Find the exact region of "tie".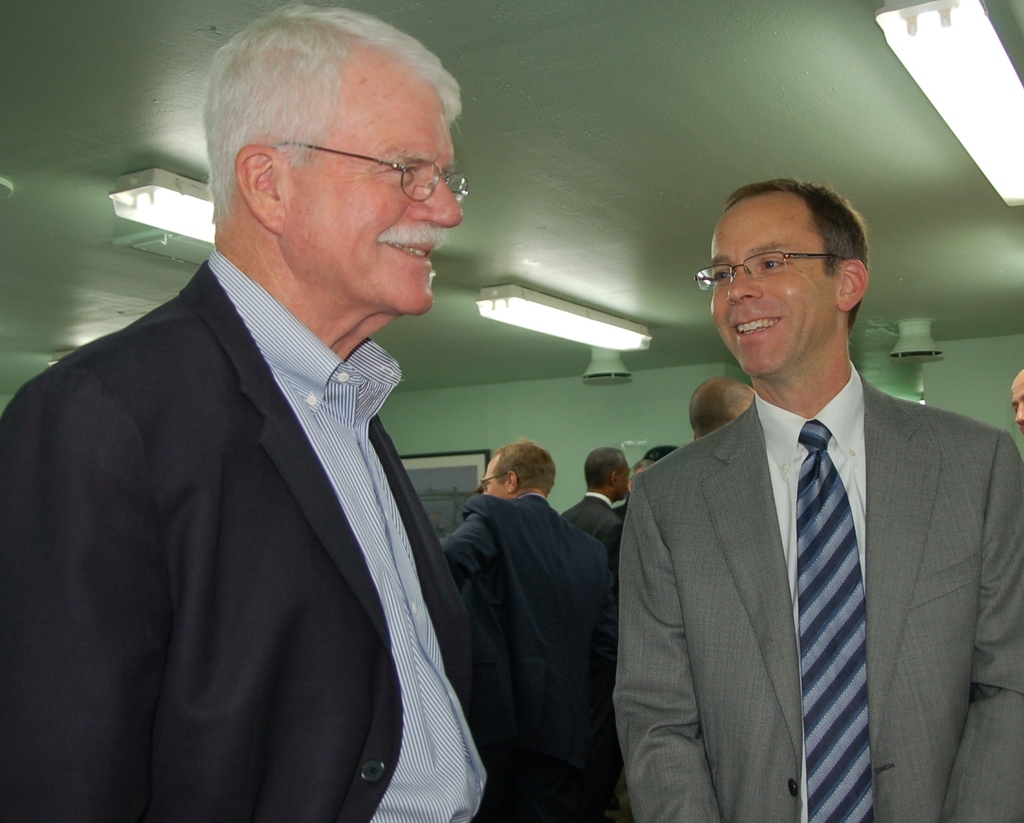
Exact region: x1=797 y1=417 x2=877 y2=822.
